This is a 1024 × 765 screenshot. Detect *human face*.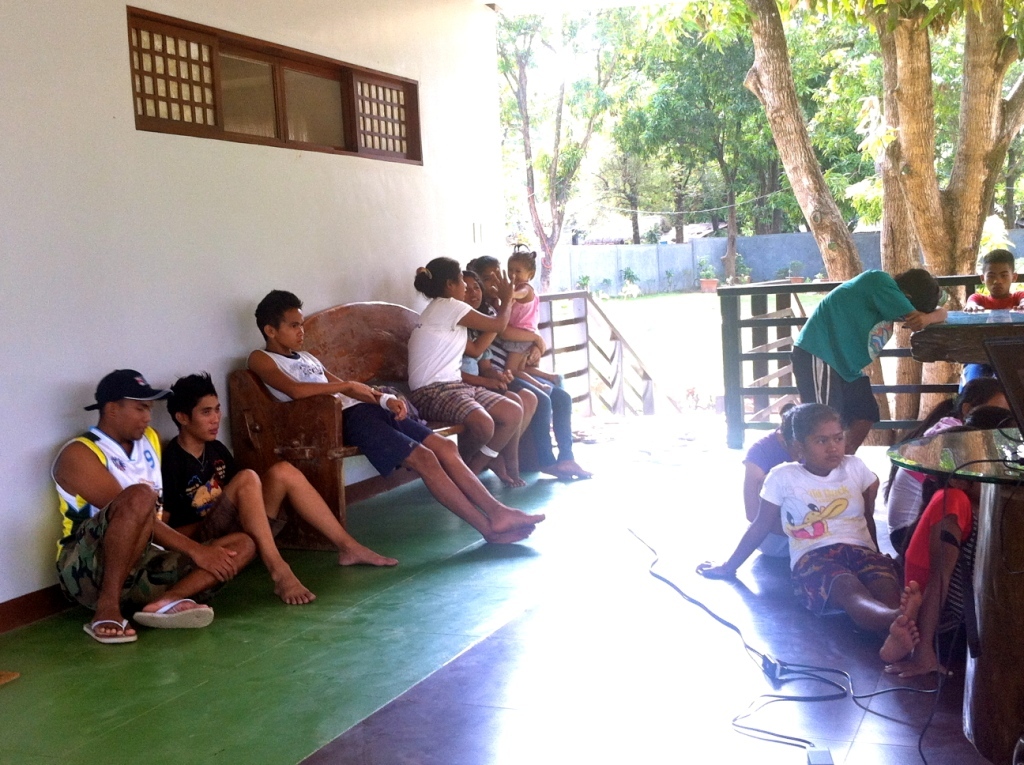
box(279, 305, 303, 346).
